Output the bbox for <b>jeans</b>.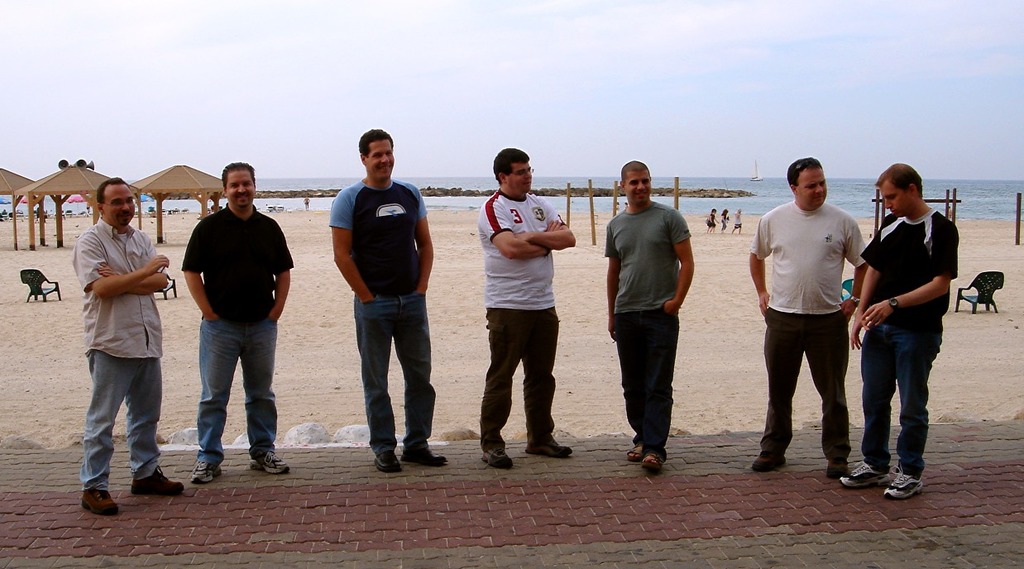
194, 314, 278, 467.
